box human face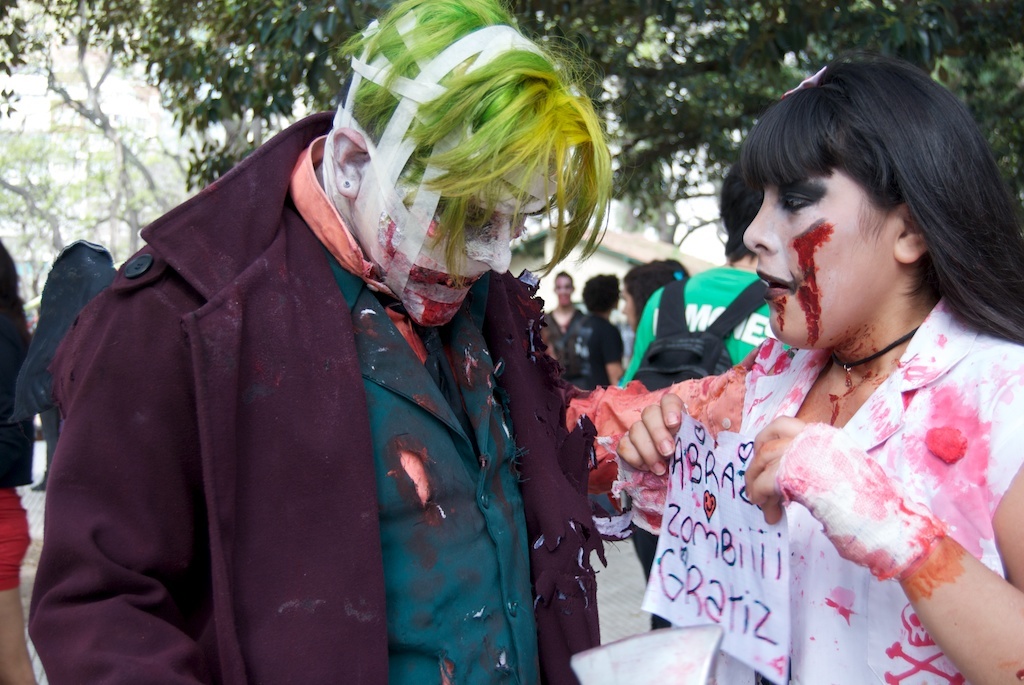
742/170/899/354
